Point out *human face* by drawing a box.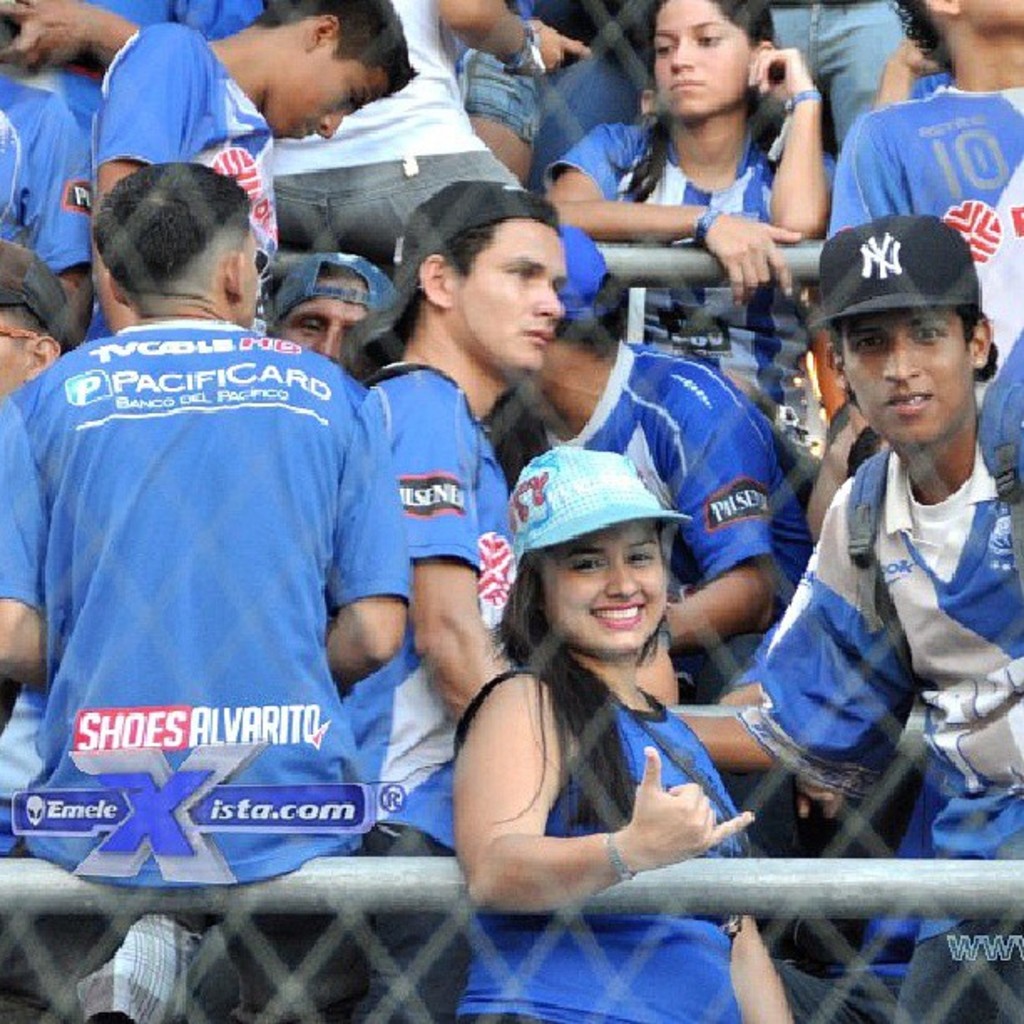
(266, 45, 395, 141).
